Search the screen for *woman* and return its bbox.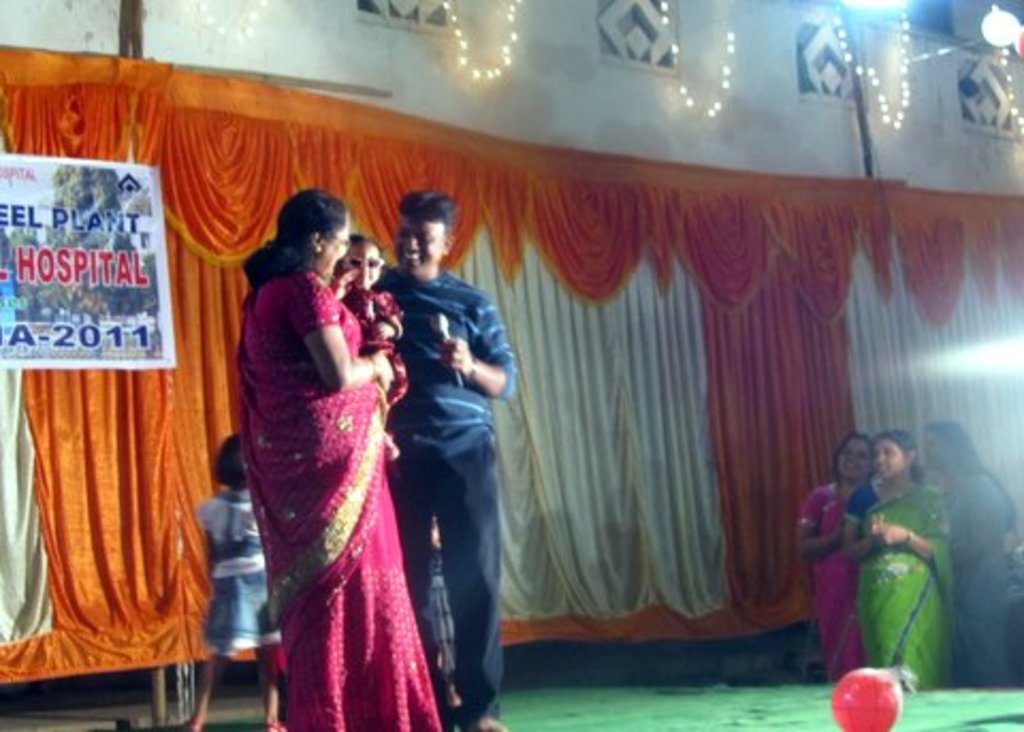
Found: left=860, top=431, right=956, bottom=698.
